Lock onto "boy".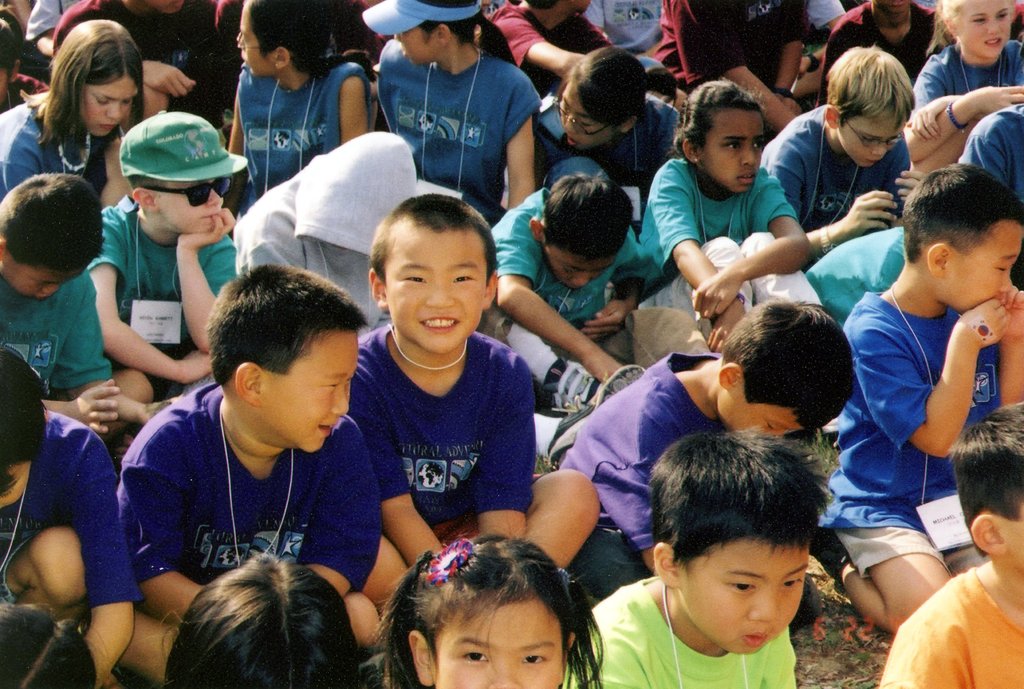
Locked: [100, 106, 246, 401].
